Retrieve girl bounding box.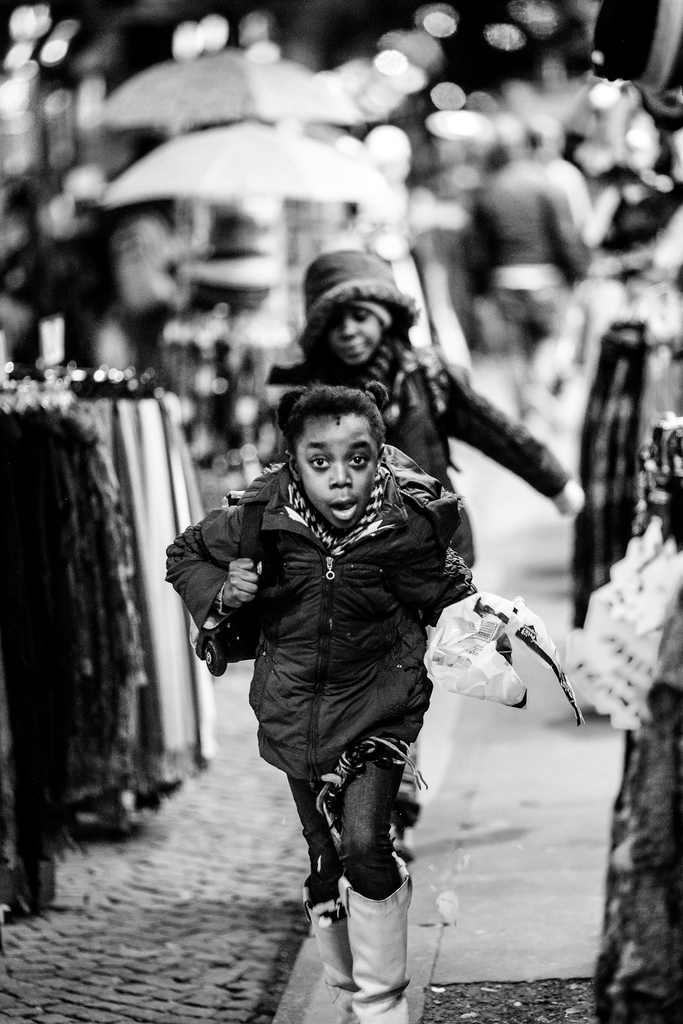
Bounding box: {"x1": 269, "y1": 249, "x2": 587, "y2": 564}.
